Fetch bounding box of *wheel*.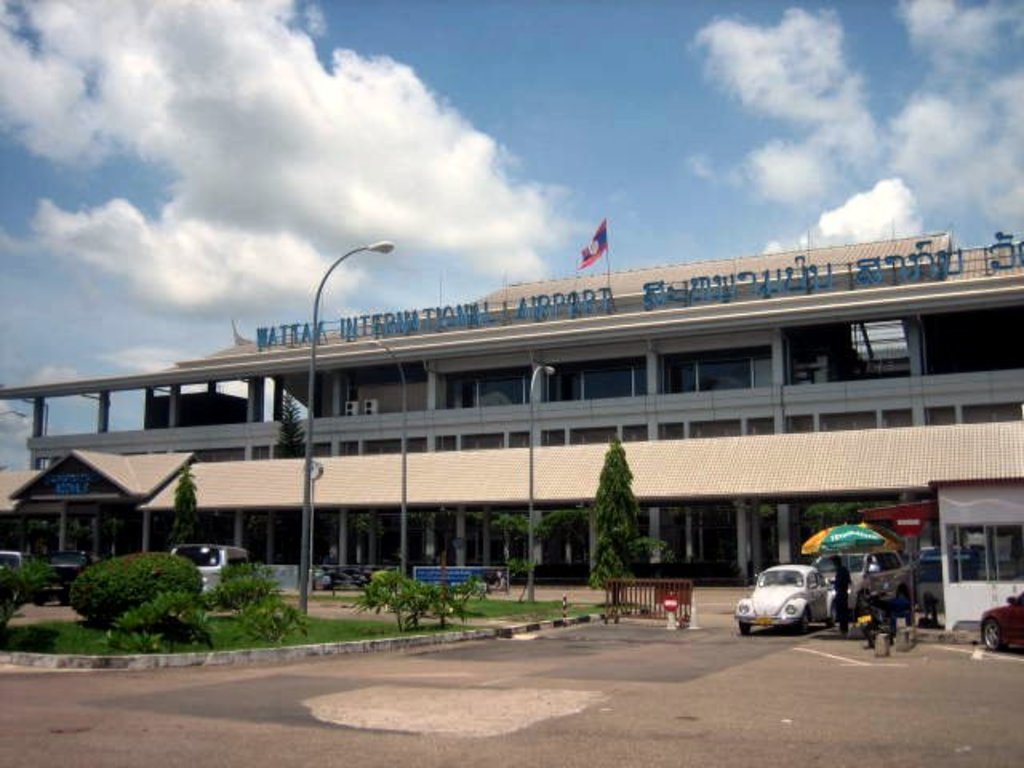
Bbox: 976,616,1008,653.
